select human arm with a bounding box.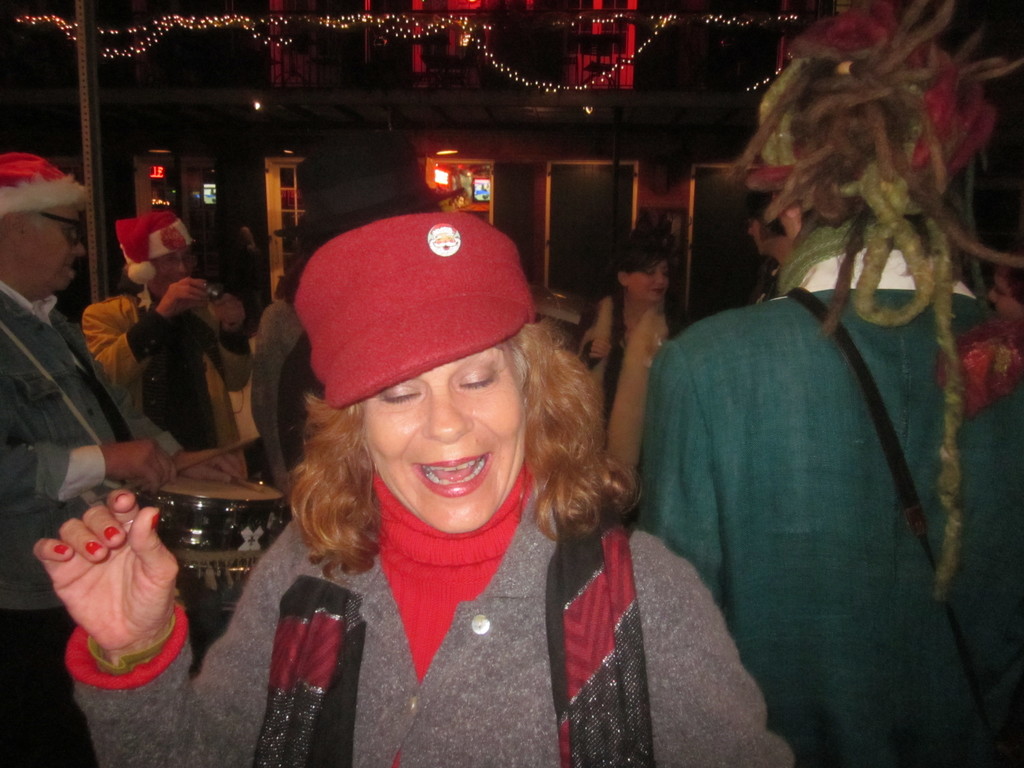
x1=640 y1=520 x2=794 y2=767.
